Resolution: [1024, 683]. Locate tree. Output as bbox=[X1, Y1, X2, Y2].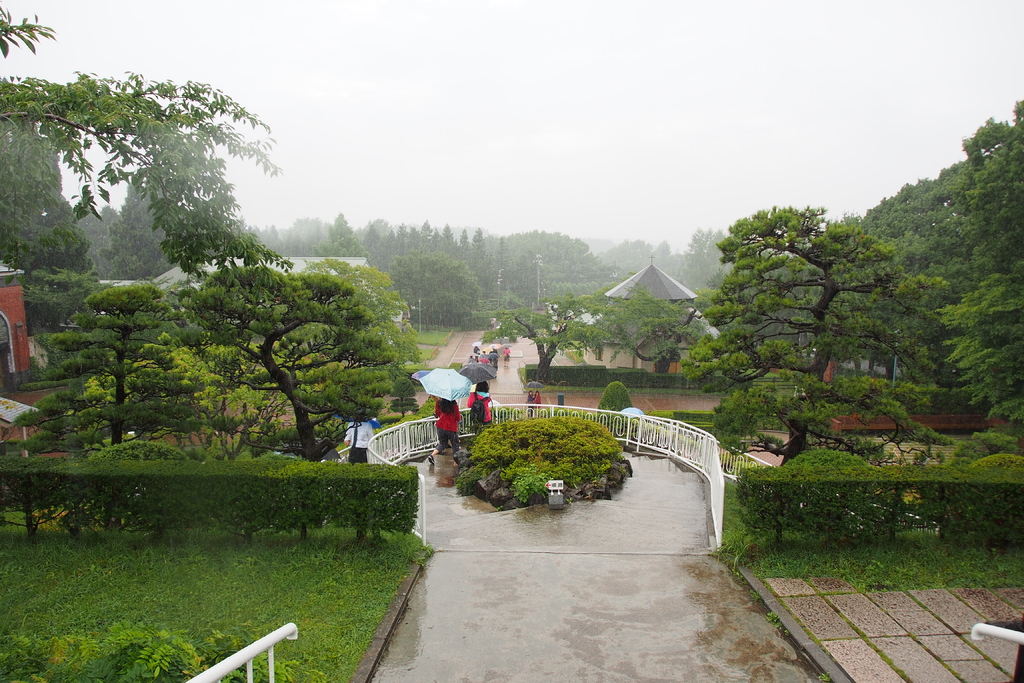
bbox=[99, 169, 189, 279].
